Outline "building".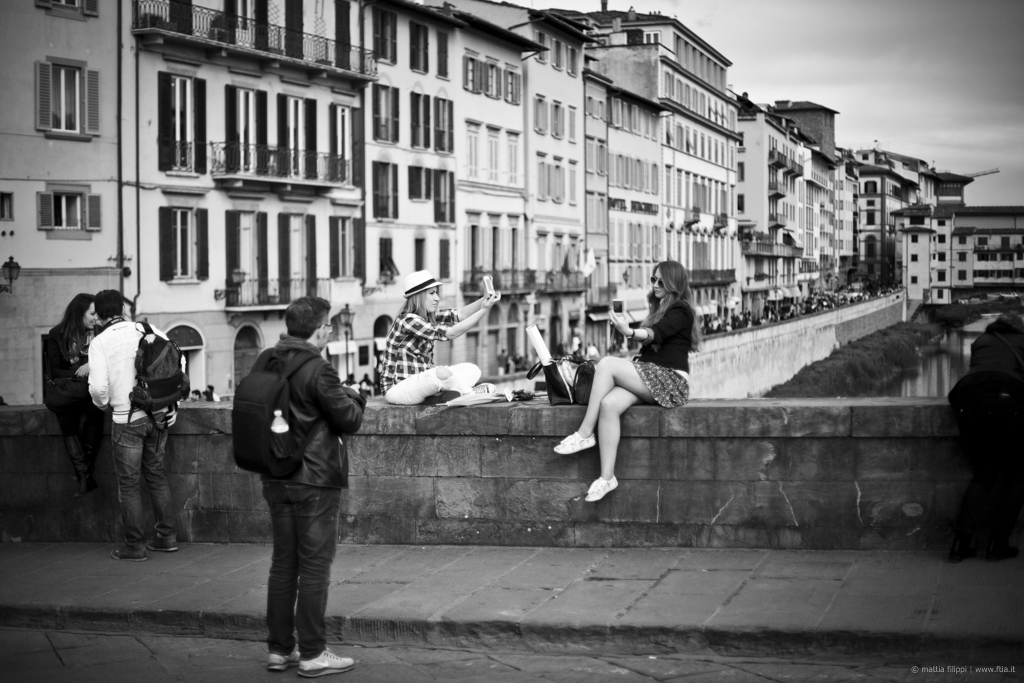
Outline: bbox(858, 155, 999, 279).
